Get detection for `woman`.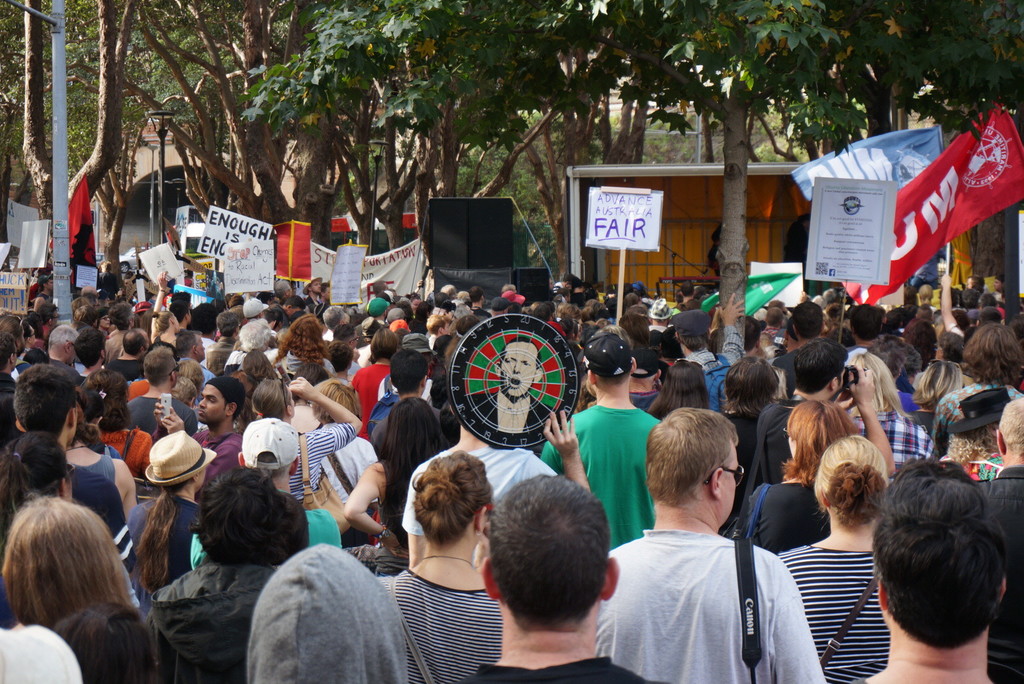
Detection: bbox(228, 367, 264, 433).
